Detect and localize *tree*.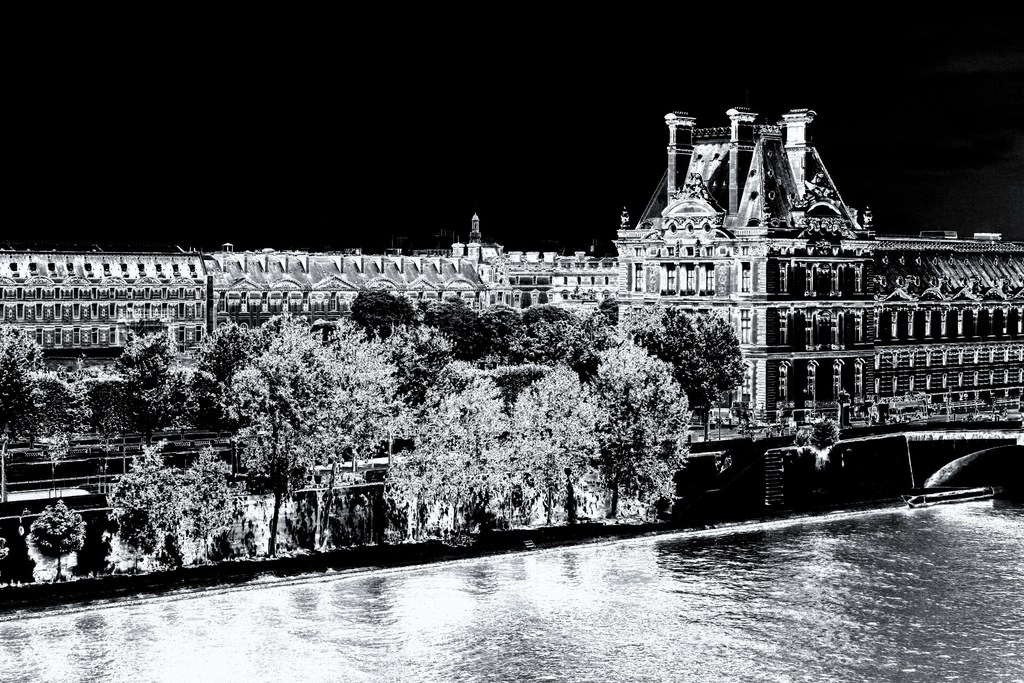
Localized at [left=233, top=320, right=419, bottom=534].
